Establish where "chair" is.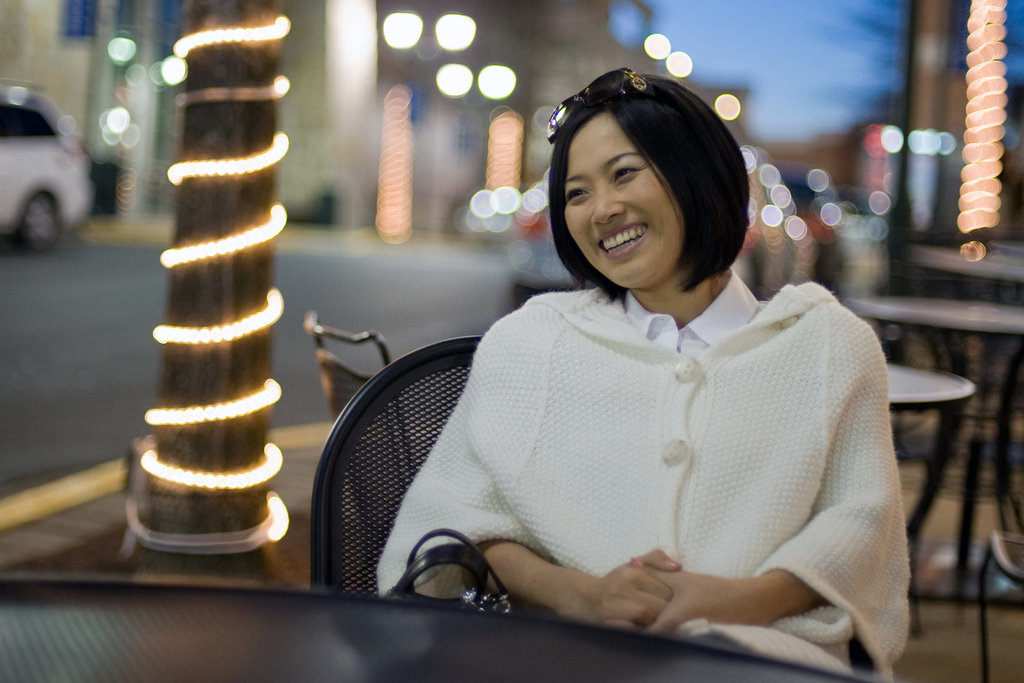
Established at x1=303 y1=310 x2=420 y2=587.
